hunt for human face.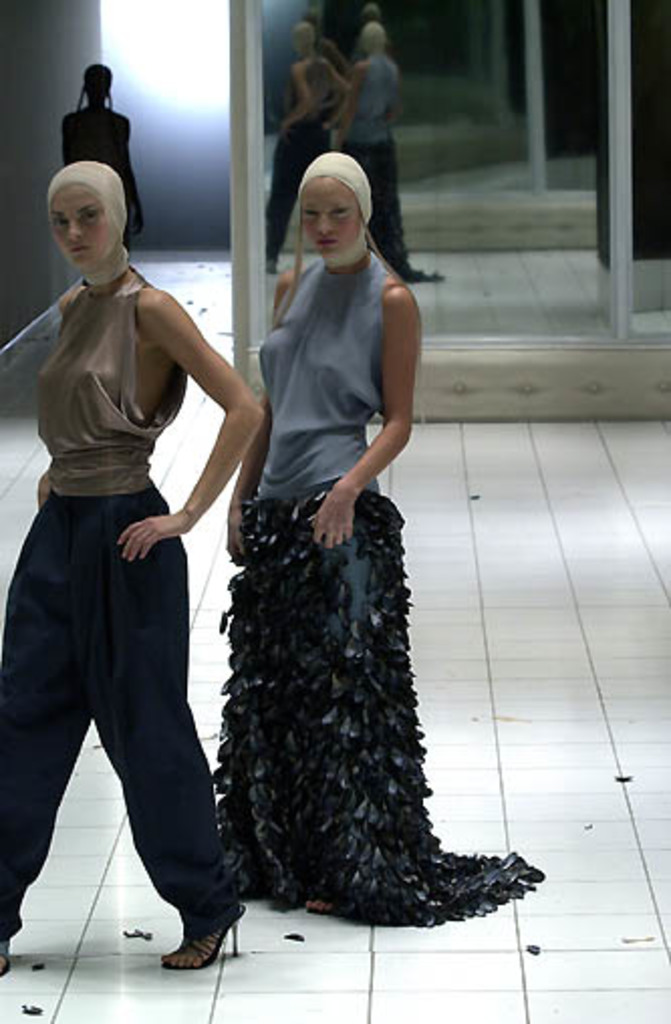
Hunted down at (left=46, top=179, right=115, bottom=254).
